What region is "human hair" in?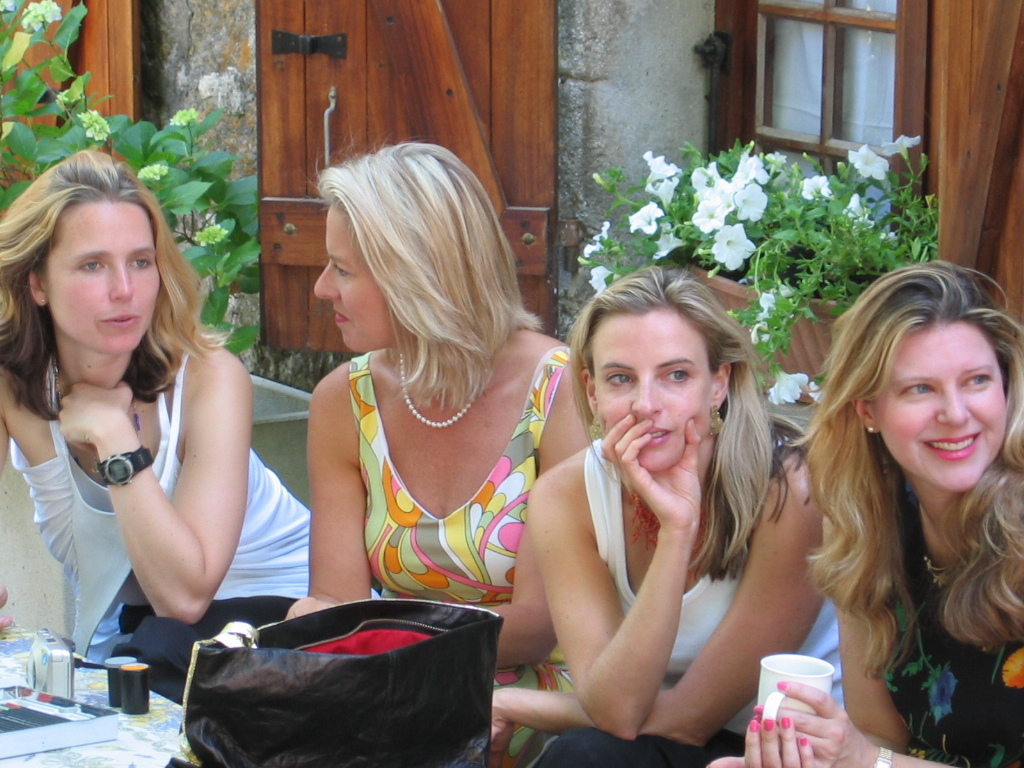
region(0, 151, 209, 406).
